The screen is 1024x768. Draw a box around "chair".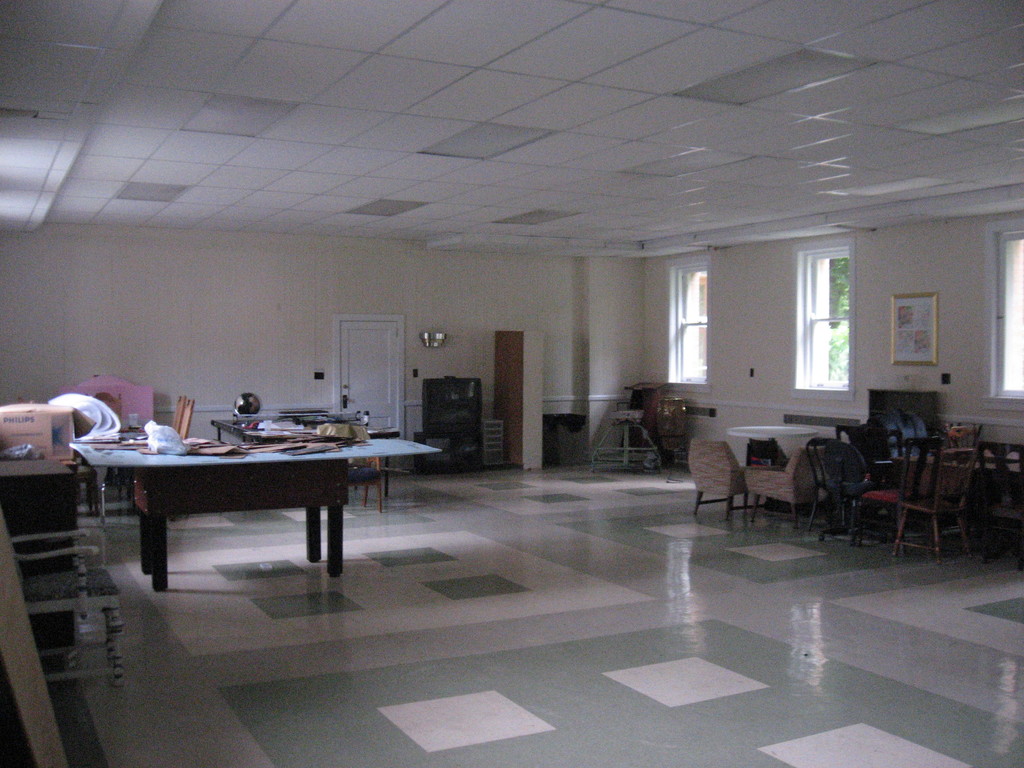
pyautogui.locateOnScreen(831, 423, 881, 521).
